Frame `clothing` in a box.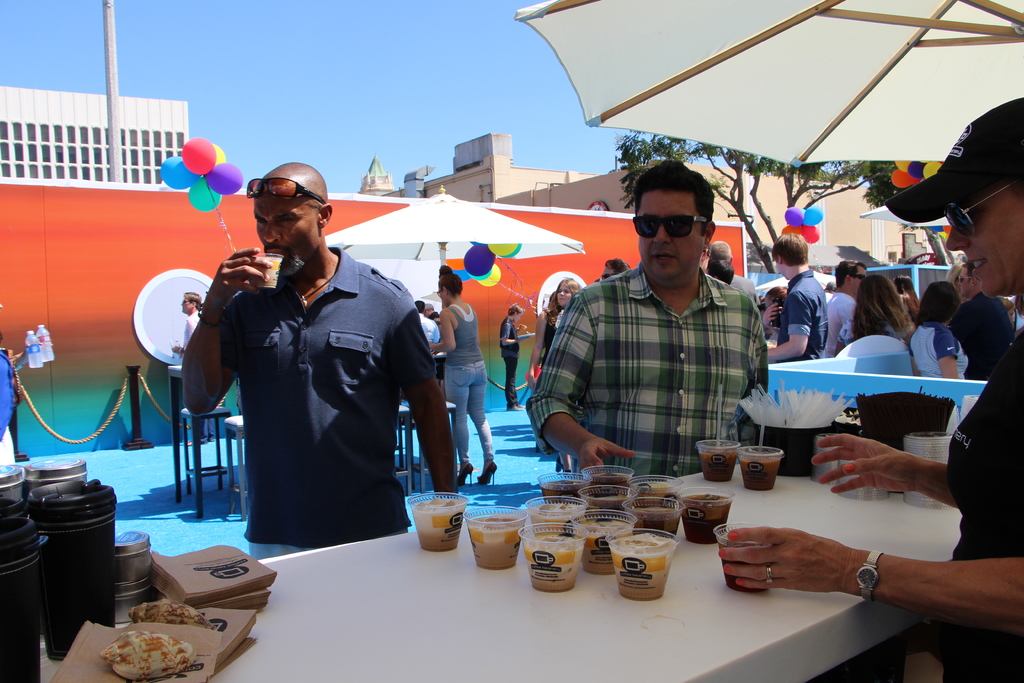
box=[541, 307, 564, 358].
